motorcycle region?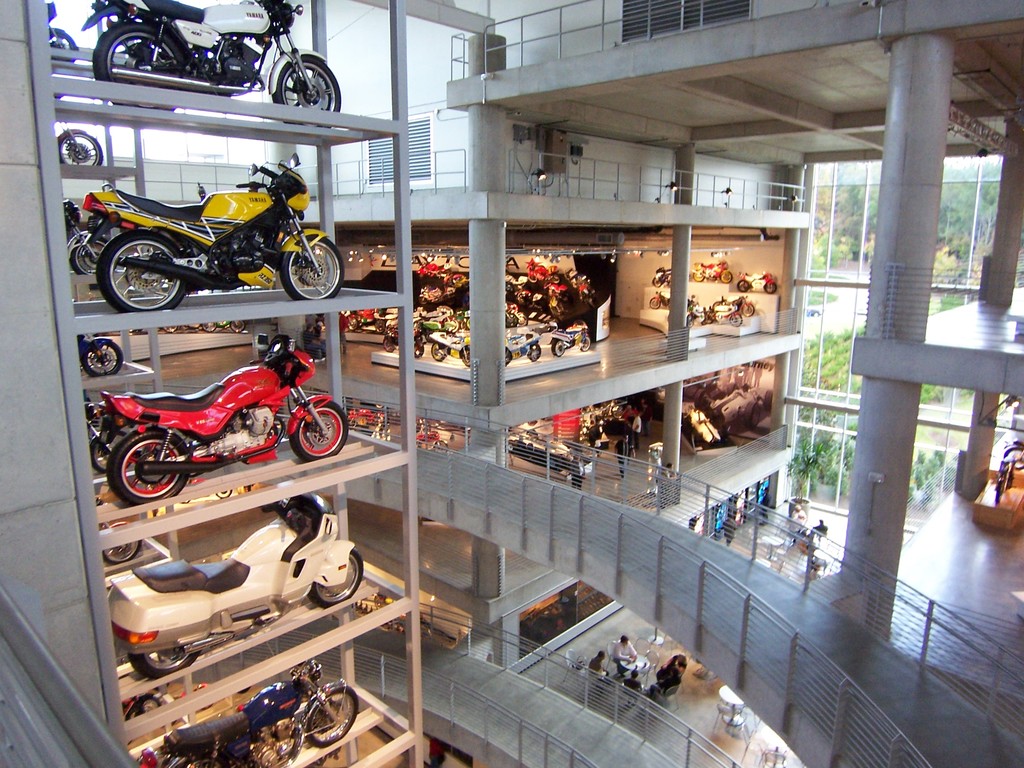
box=[687, 307, 710, 323]
